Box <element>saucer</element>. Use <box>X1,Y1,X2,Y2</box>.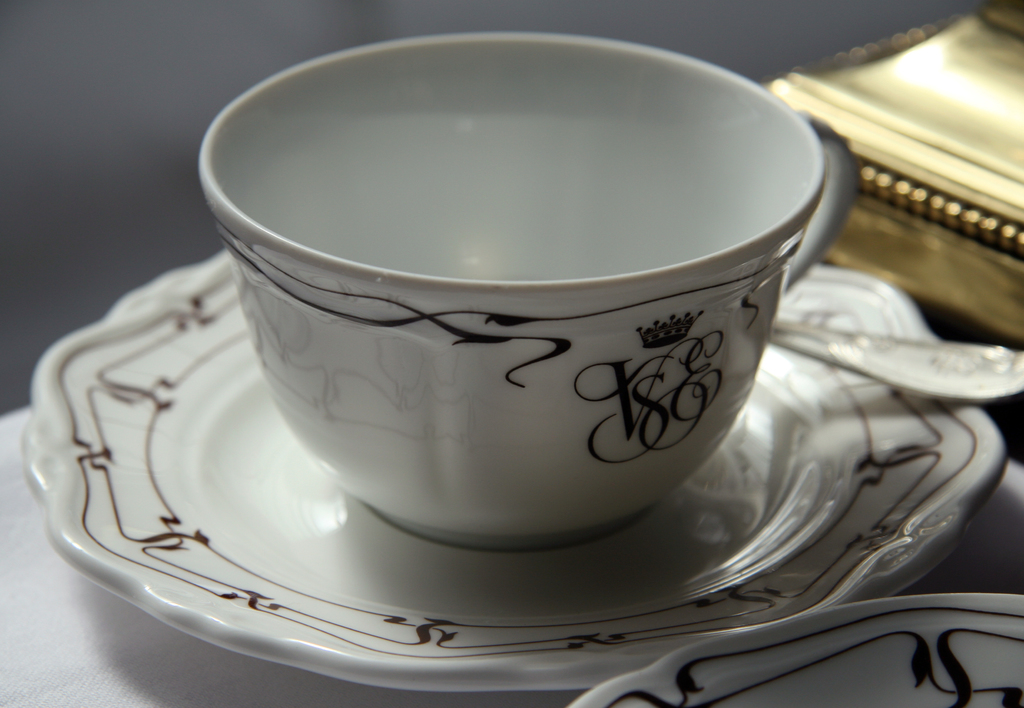
<box>566,596,1023,707</box>.
